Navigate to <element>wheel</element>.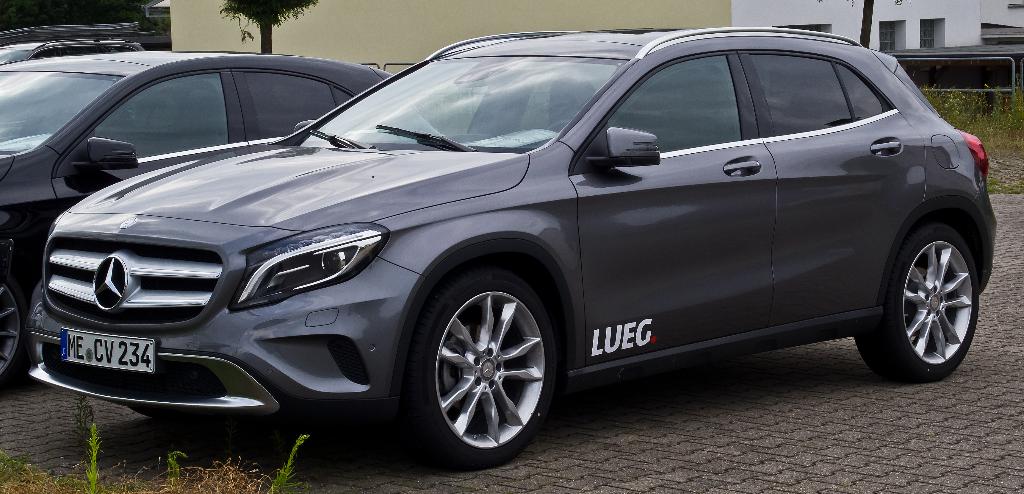
Navigation target: [left=548, top=119, right=572, bottom=129].
